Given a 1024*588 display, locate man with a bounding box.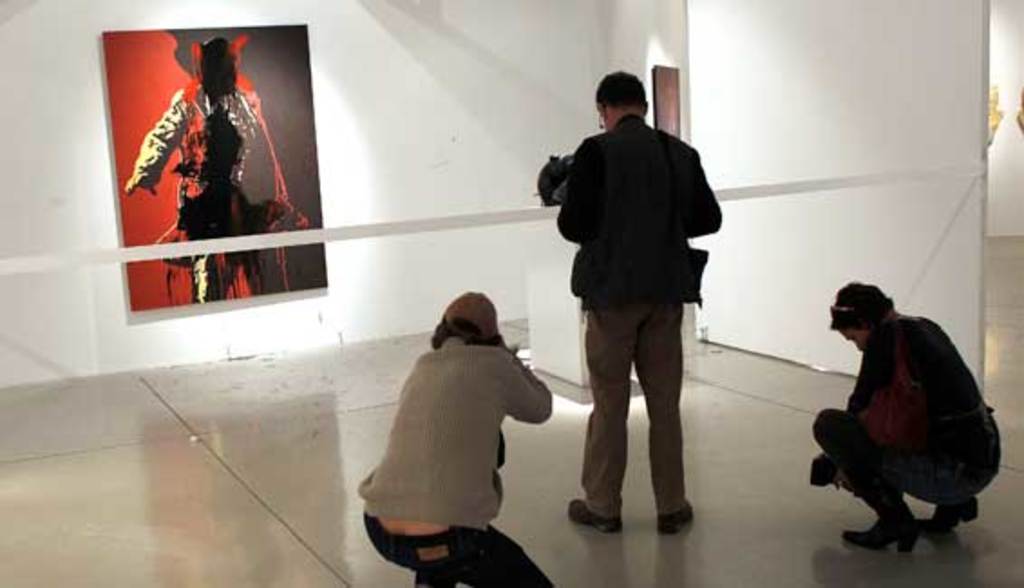
Located: l=355, t=282, r=557, b=586.
